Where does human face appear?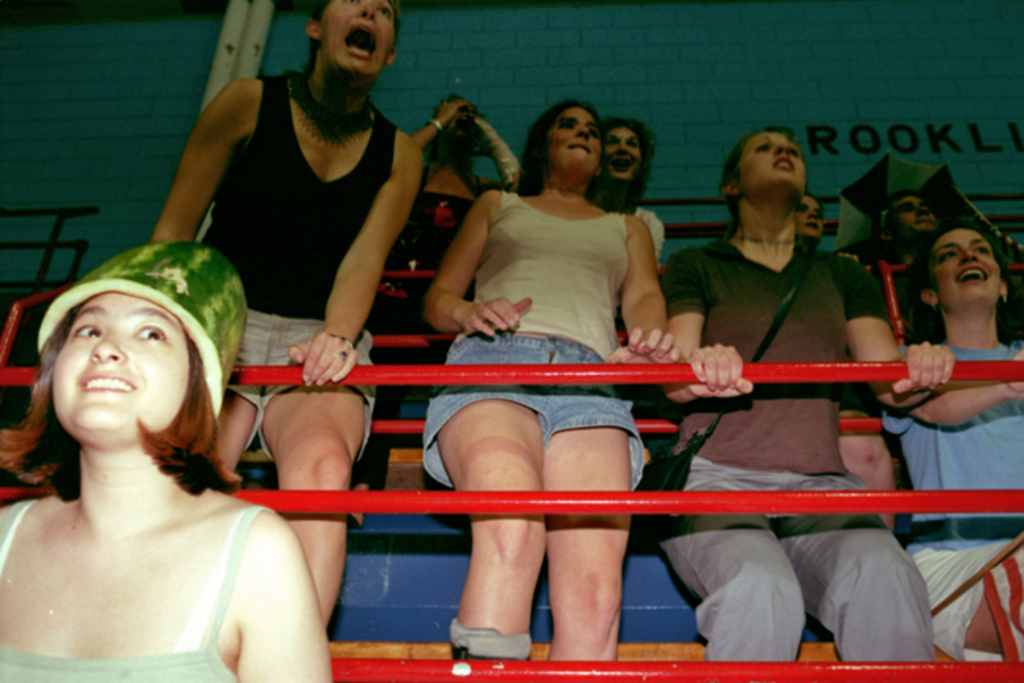
Appears at x1=600, y1=125, x2=638, y2=183.
